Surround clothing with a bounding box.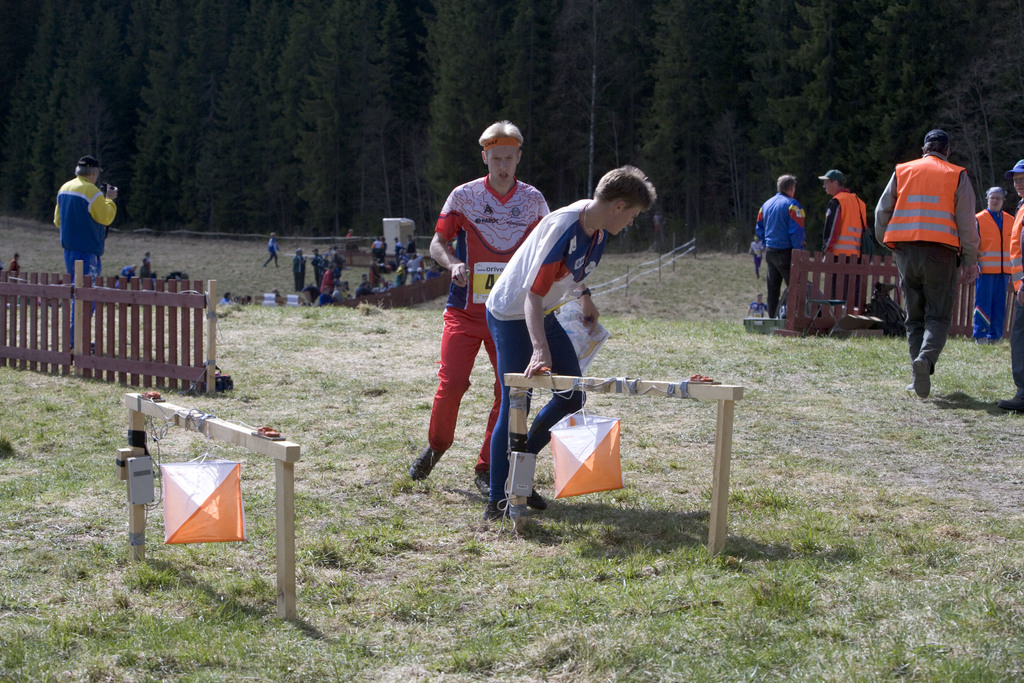
{"x1": 7, "y1": 258, "x2": 19, "y2": 274}.
